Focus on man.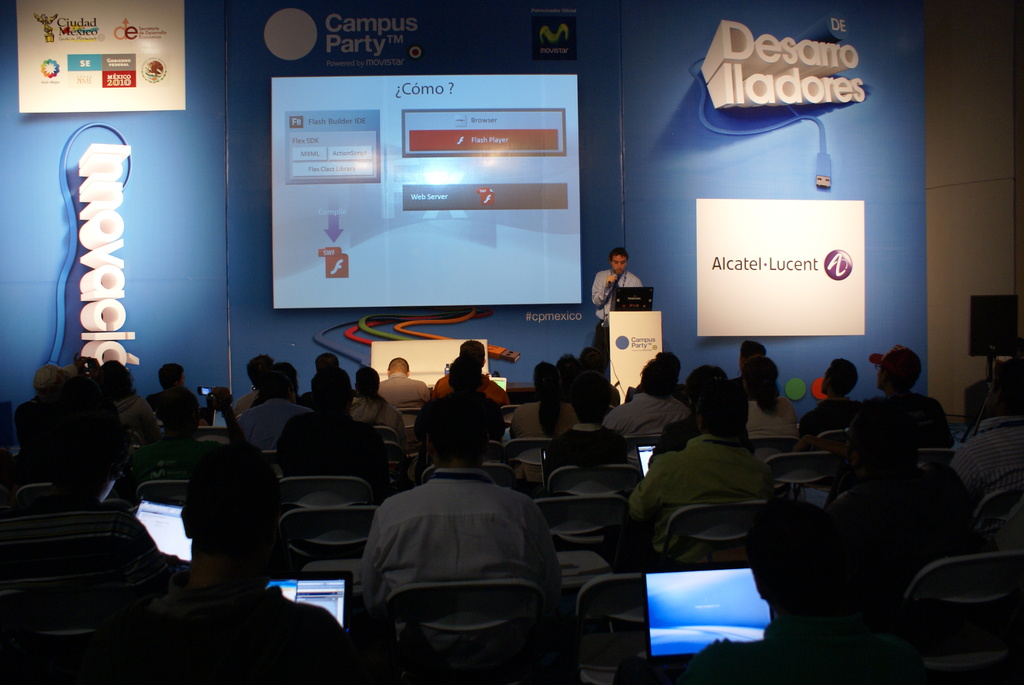
Focused at BBox(230, 352, 269, 416).
